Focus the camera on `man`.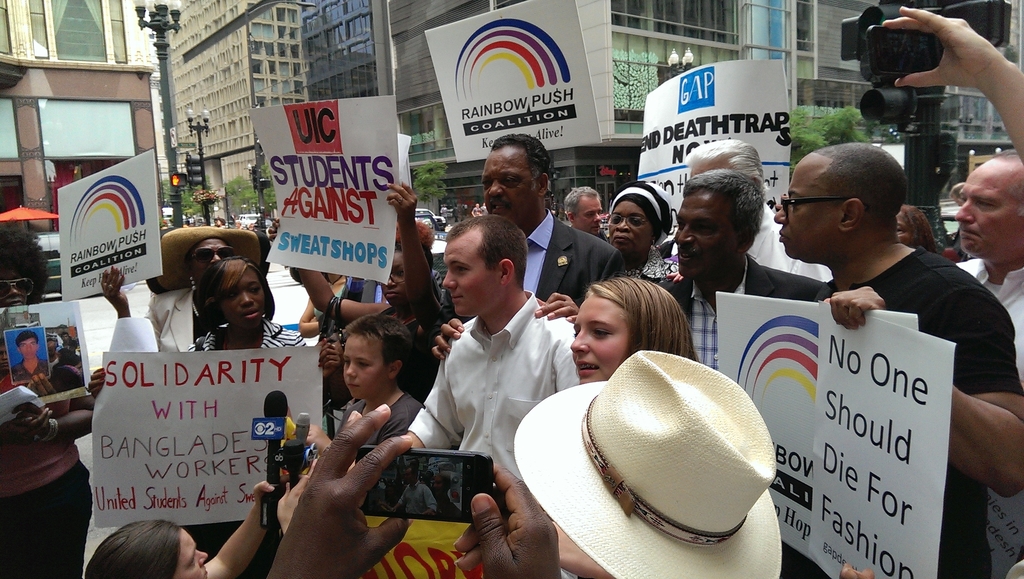
Focus region: 399,204,575,519.
